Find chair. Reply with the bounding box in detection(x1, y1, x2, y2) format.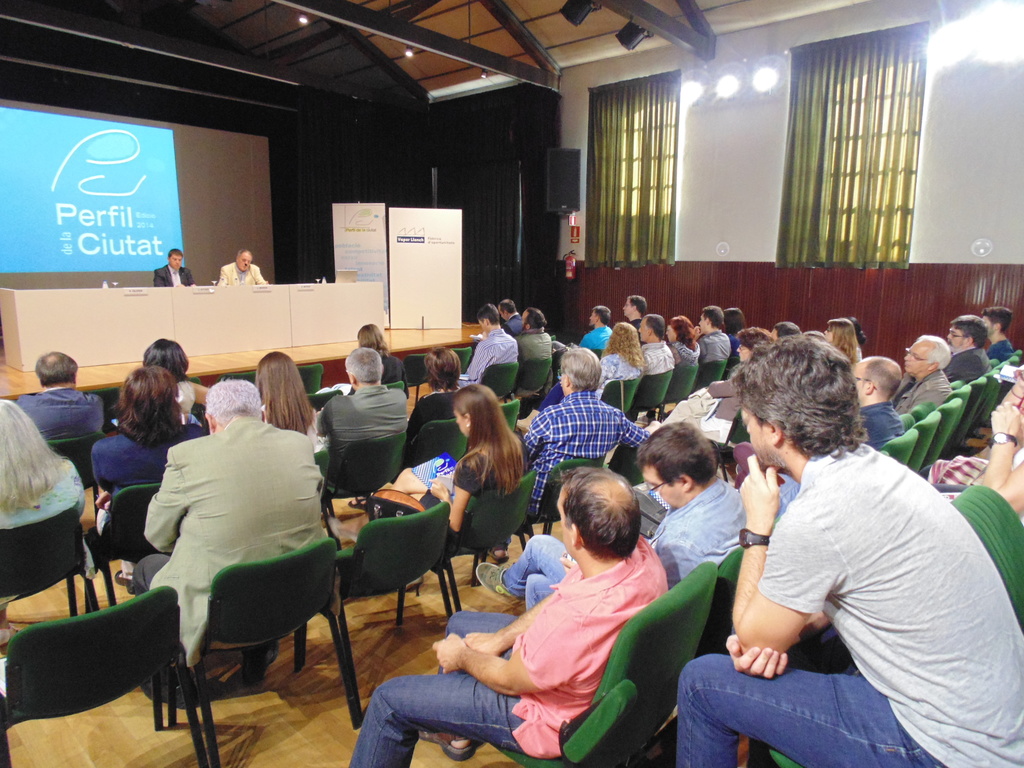
detection(487, 450, 609, 590).
